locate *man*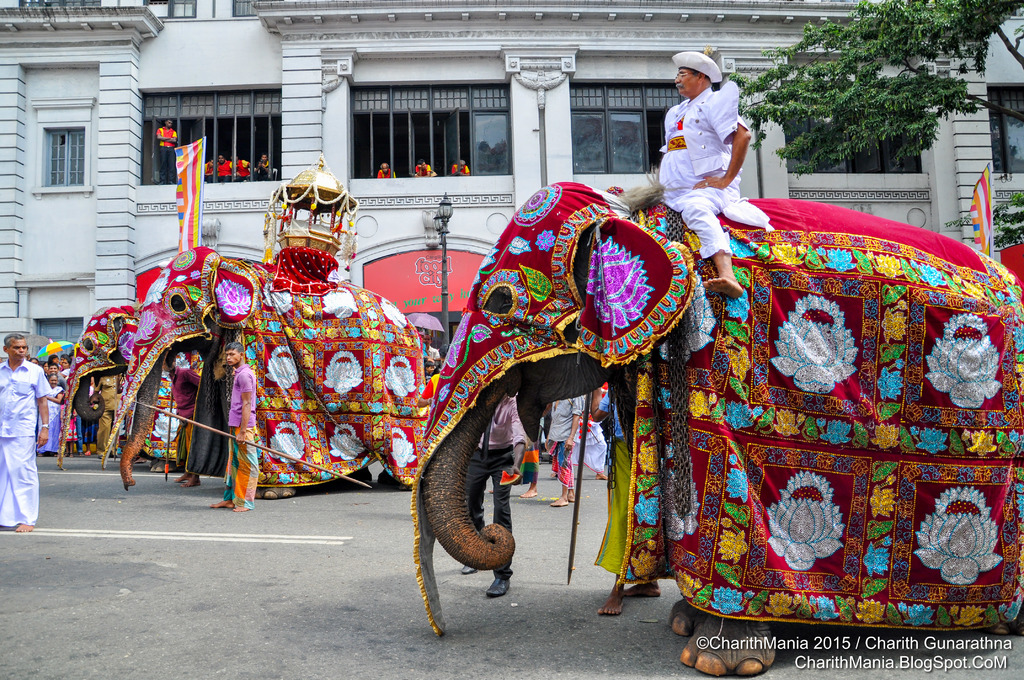
l=377, t=163, r=396, b=177
